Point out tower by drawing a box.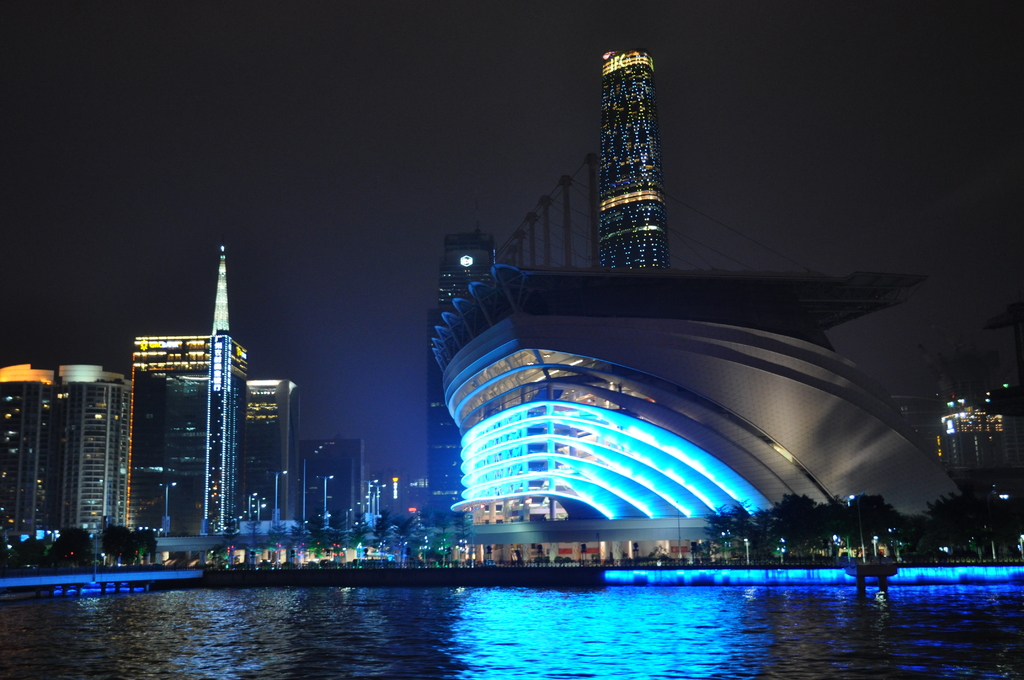
pyautogui.locateOnScreen(599, 48, 669, 264).
